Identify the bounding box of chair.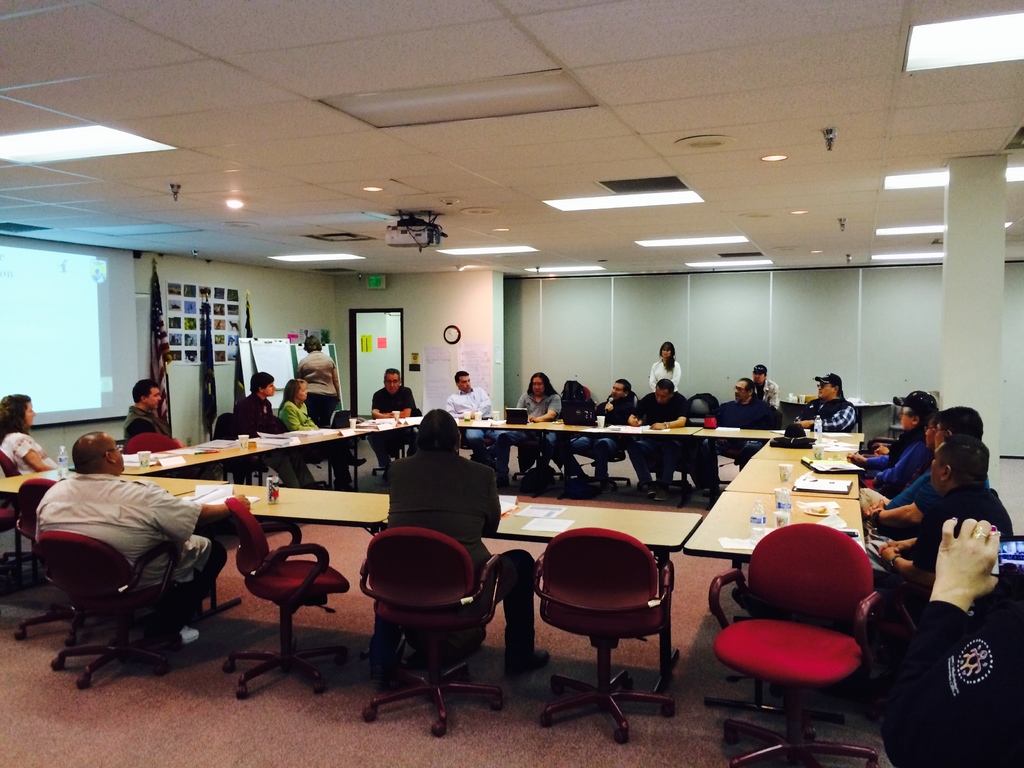
left=530, top=511, right=694, bottom=738.
